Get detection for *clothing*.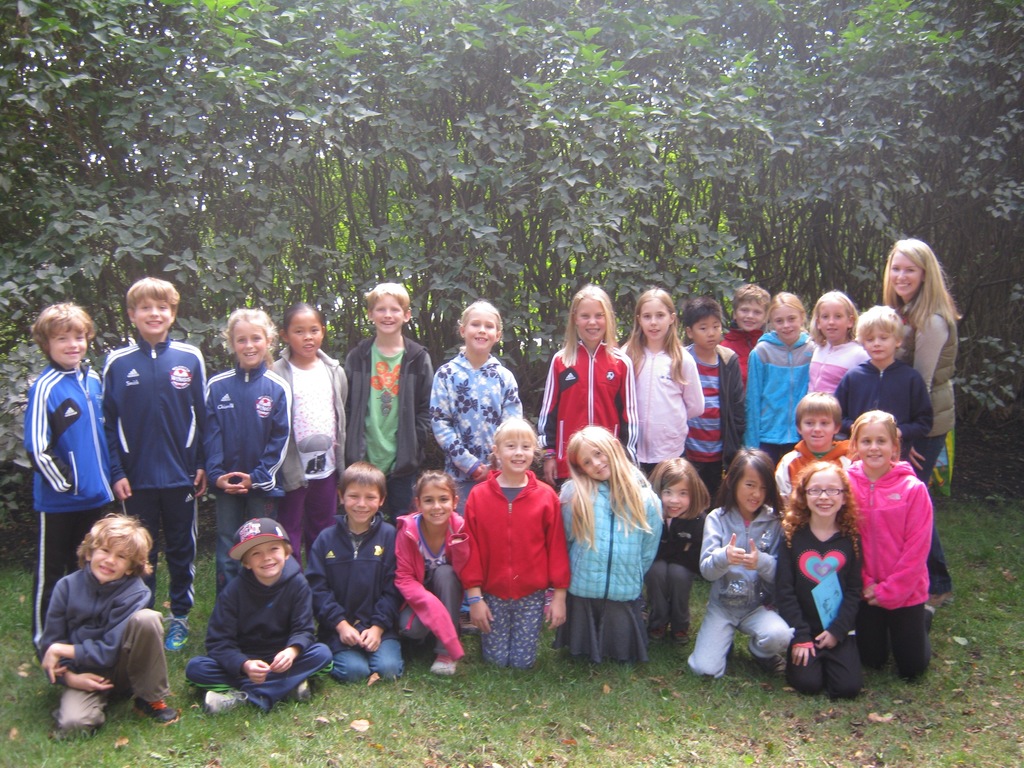
Detection: 428,346,522,513.
